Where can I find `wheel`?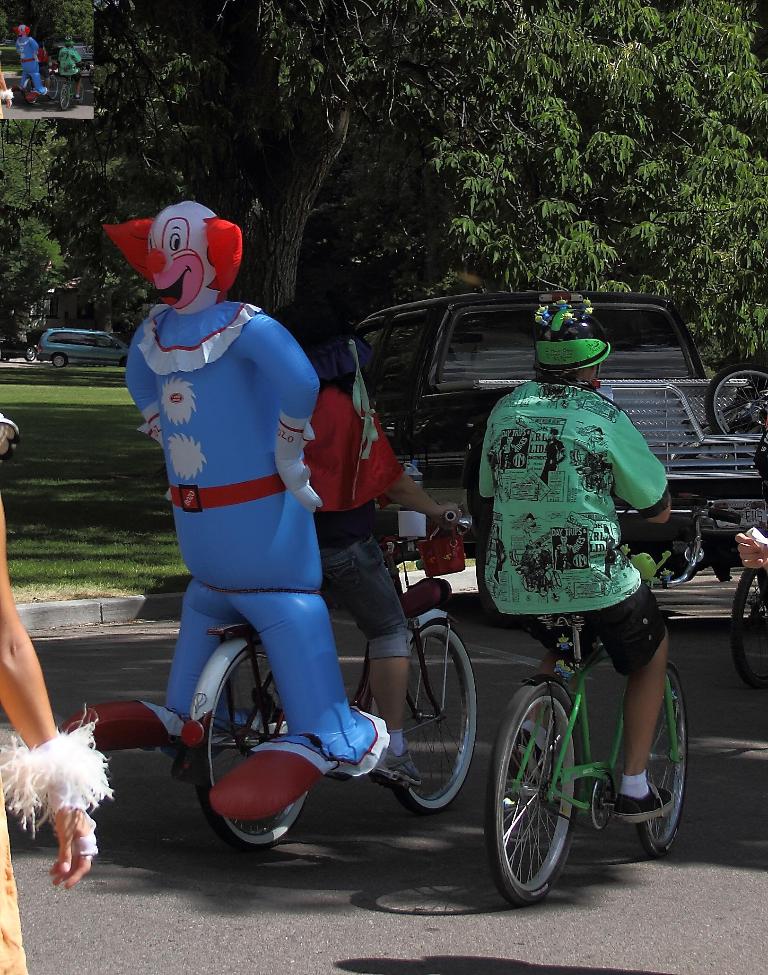
You can find it at bbox(471, 501, 509, 623).
